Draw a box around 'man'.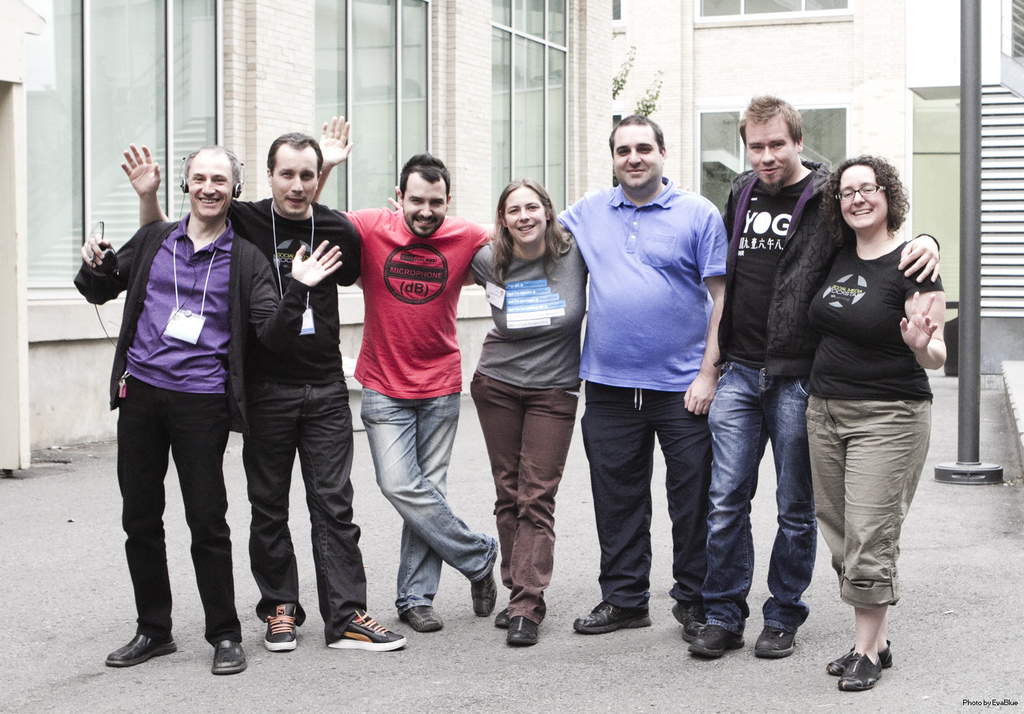
bbox(545, 106, 730, 644).
